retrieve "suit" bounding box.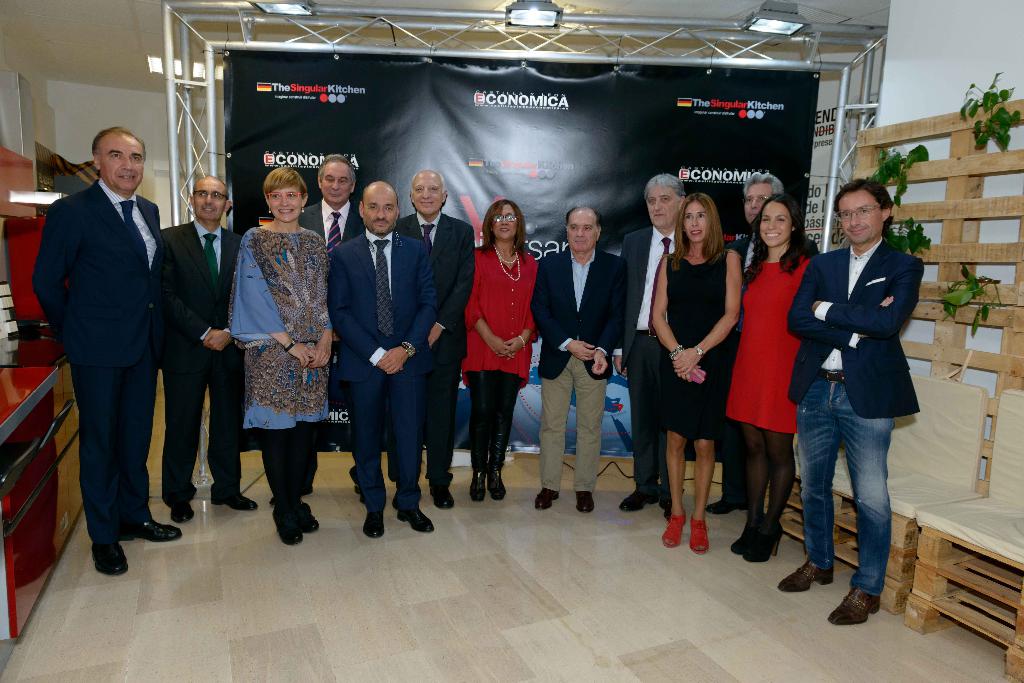
Bounding box: 159, 216, 245, 502.
